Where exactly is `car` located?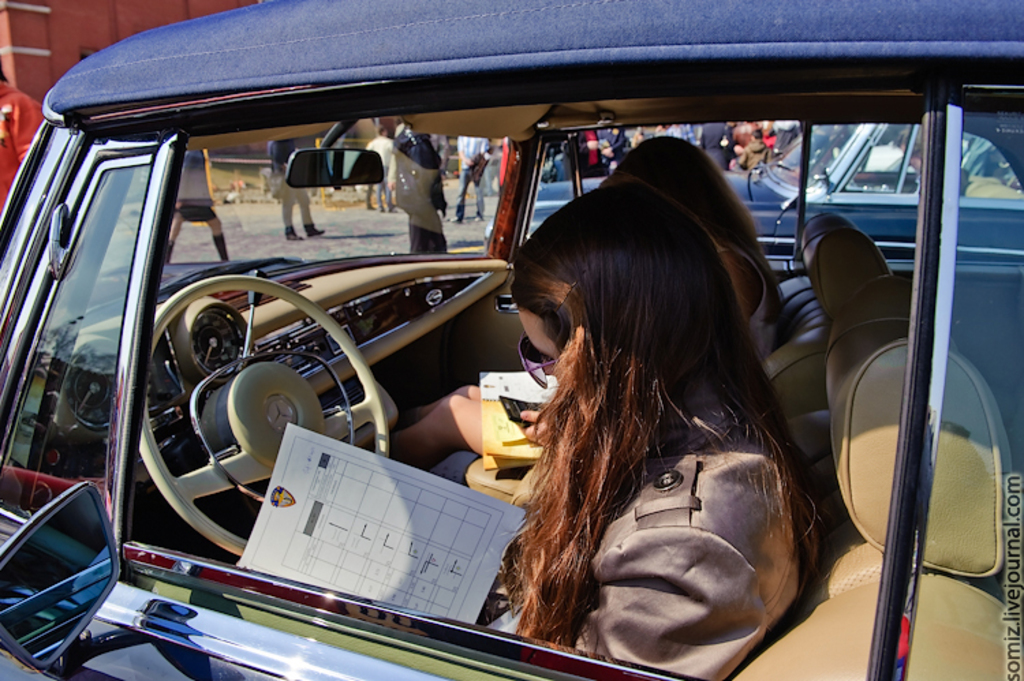
Its bounding box is select_region(520, 117, 1023, 258).
